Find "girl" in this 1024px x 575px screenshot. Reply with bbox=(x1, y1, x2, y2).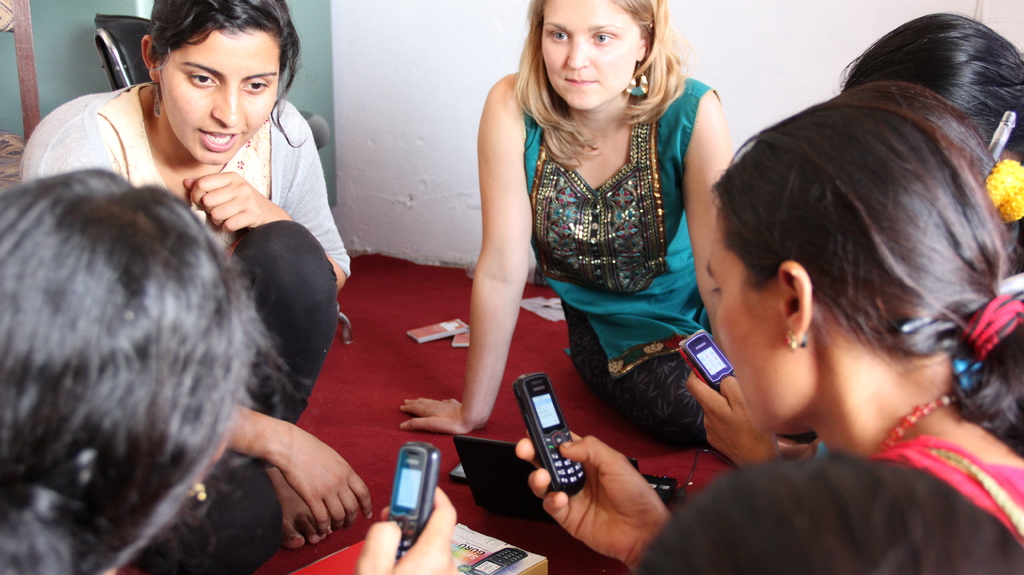
bbox=(401, 0, 739, 442).
